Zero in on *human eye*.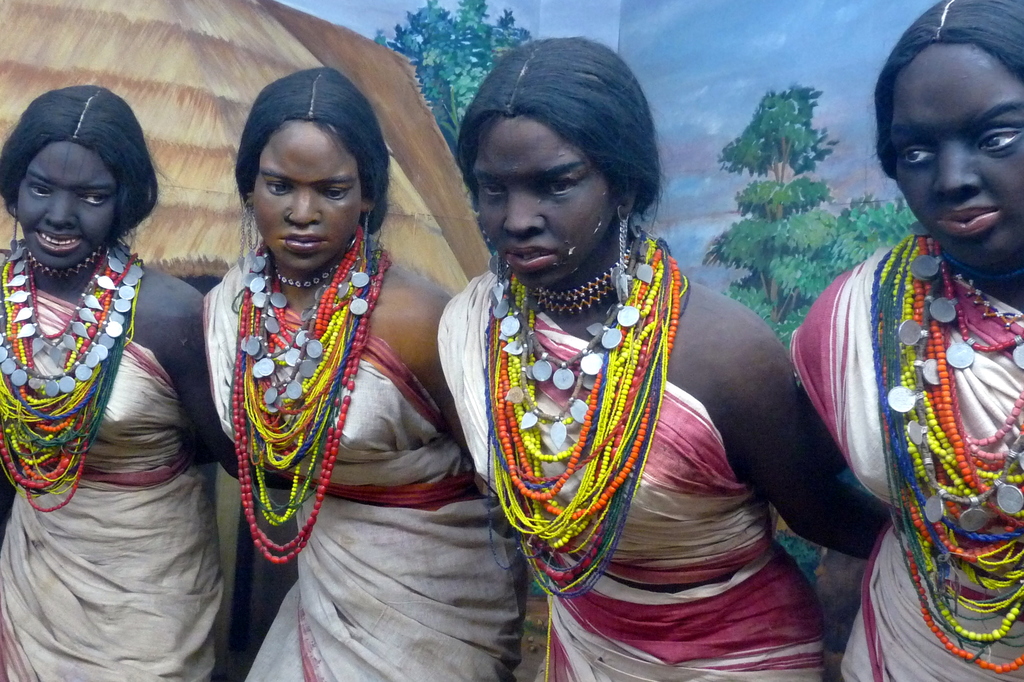
Zeroed in: l=540, t=175, r=582, b=199.
